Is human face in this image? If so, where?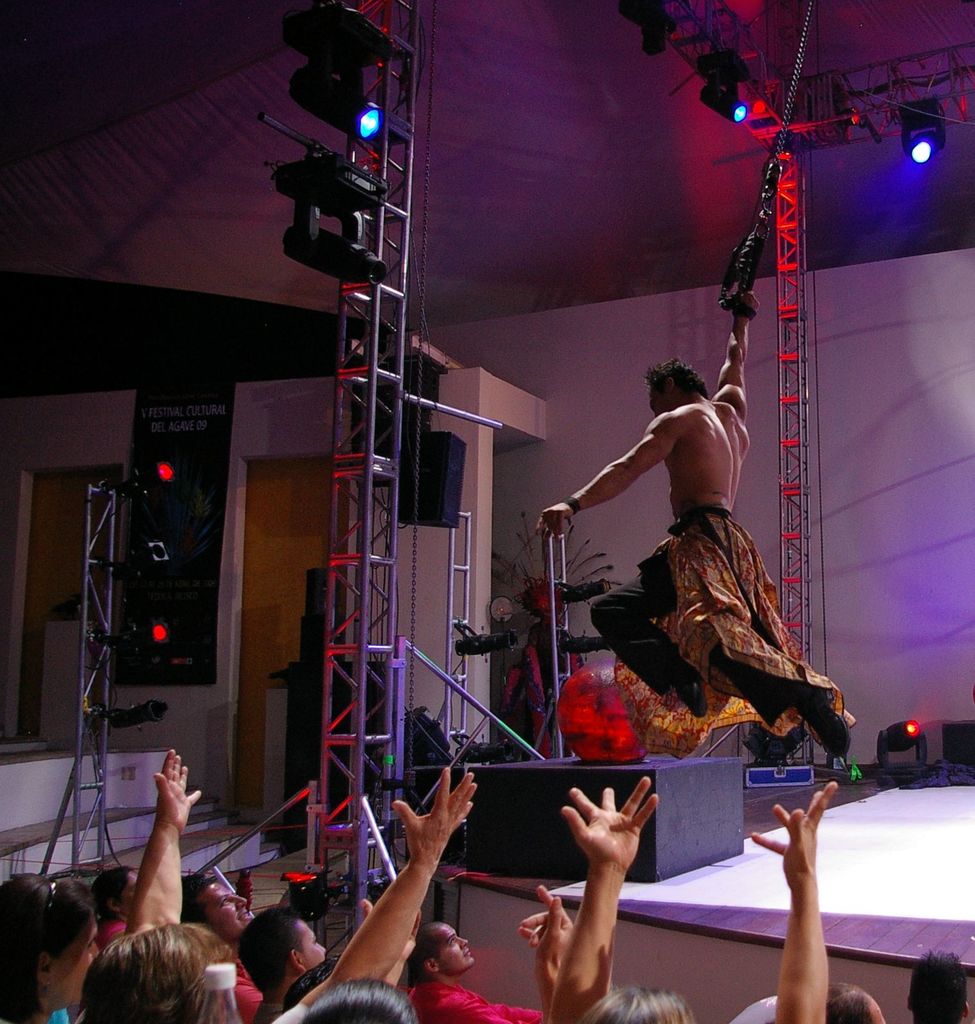
Yes, at left=297, top=919, right=325, bottom=967.
